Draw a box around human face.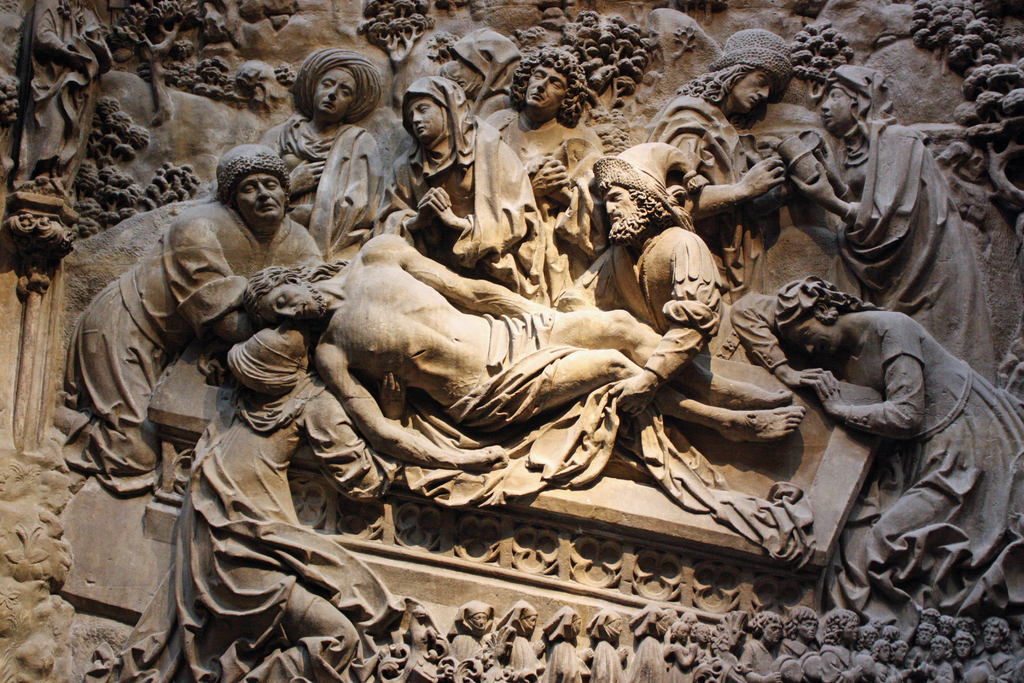
left=525, top=64, right=564, bottom=106.
